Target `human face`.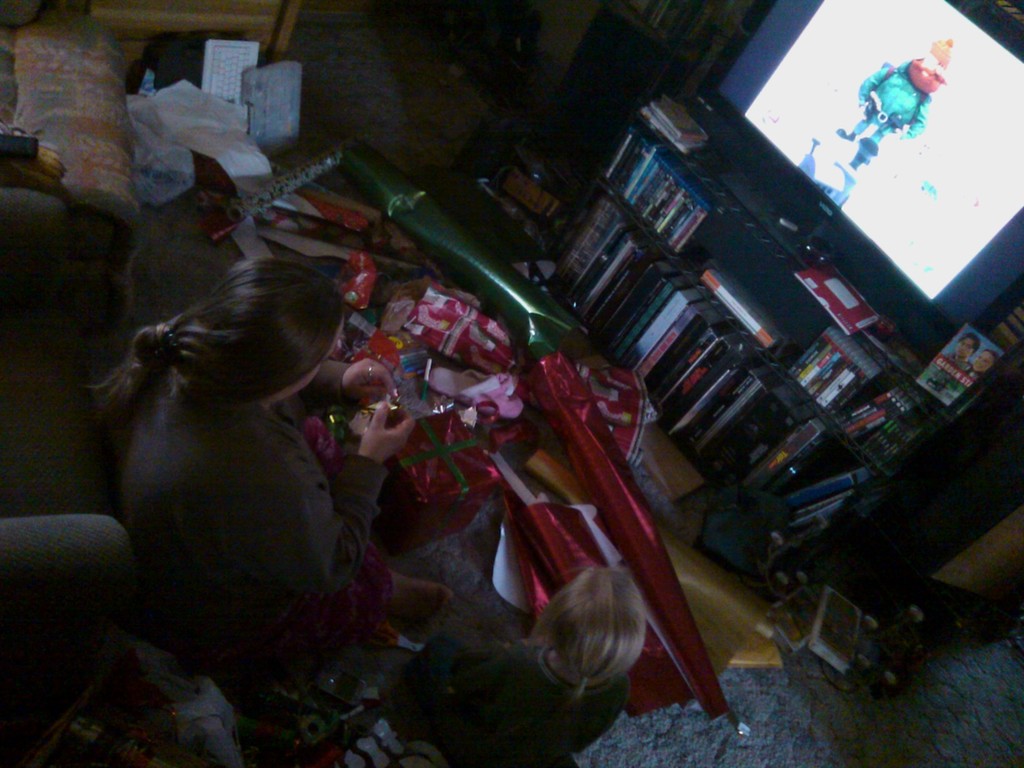
Target region: 975/349/992/373.
